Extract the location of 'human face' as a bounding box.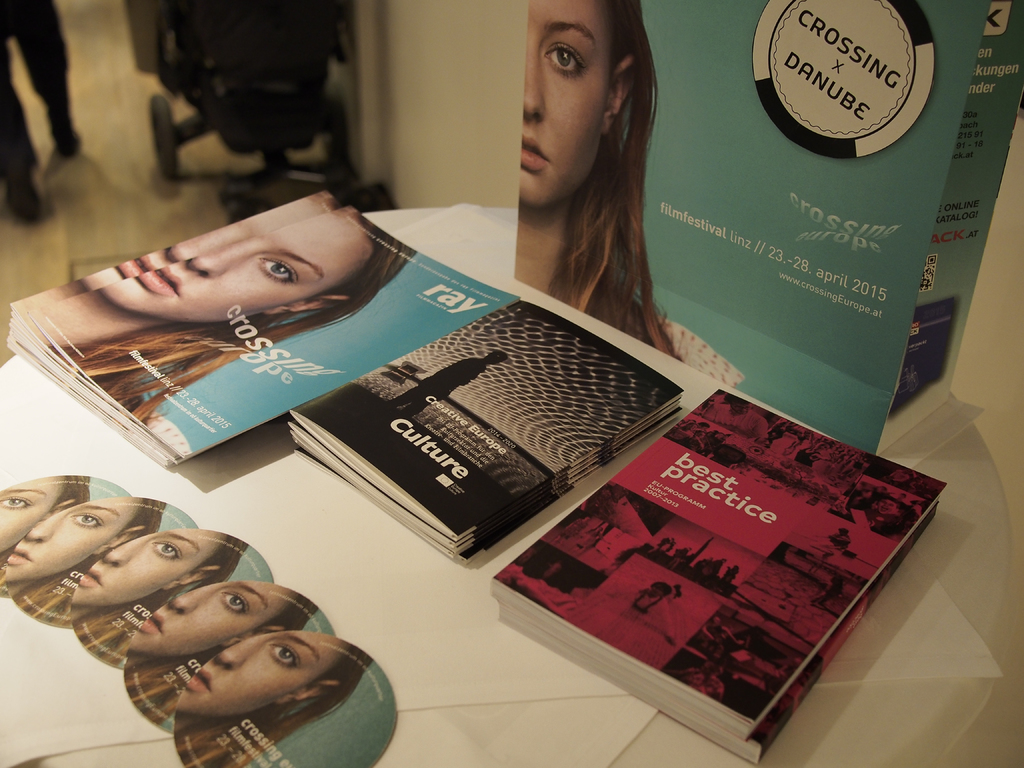
<box>170,628,351,715</box>.
